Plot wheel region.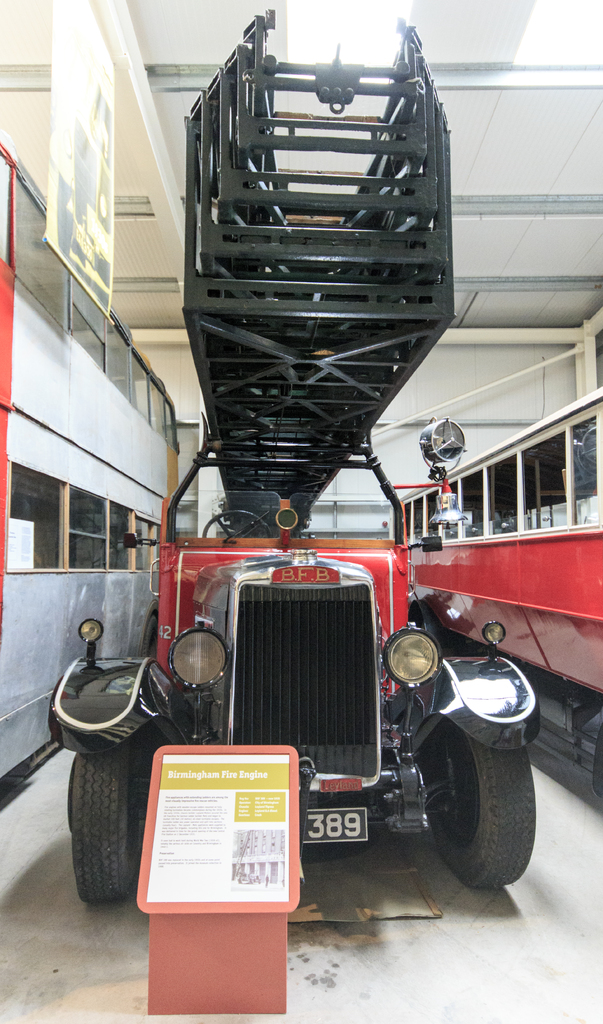
Plotted at (x1=419, y1=705, x2=535, y2=883).
